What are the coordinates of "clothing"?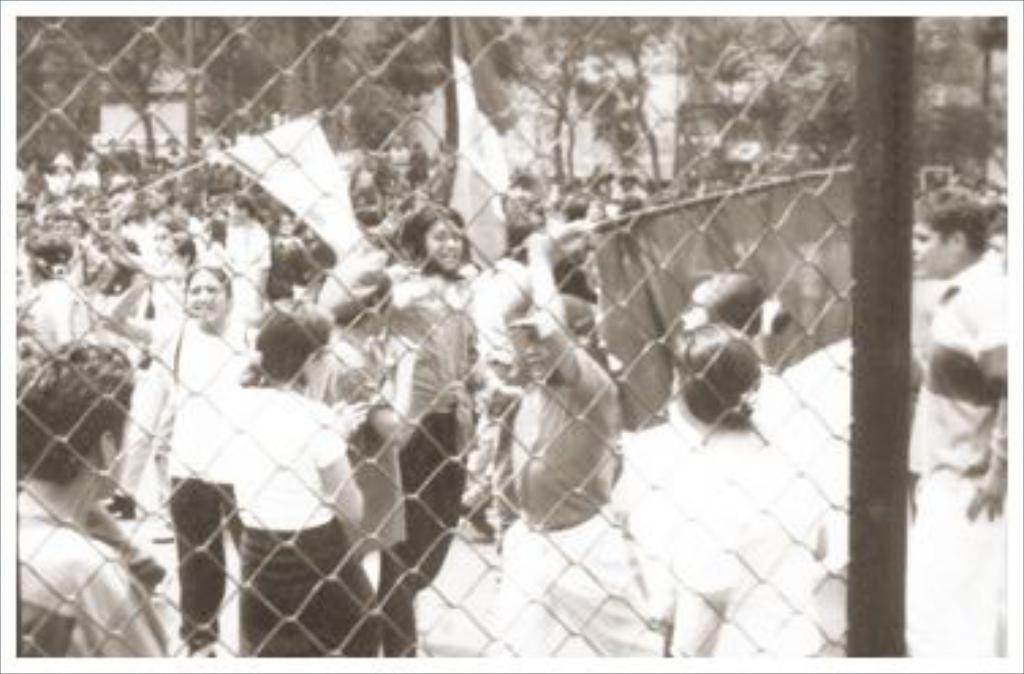
<region>223, 223, 272, 310</region>.
